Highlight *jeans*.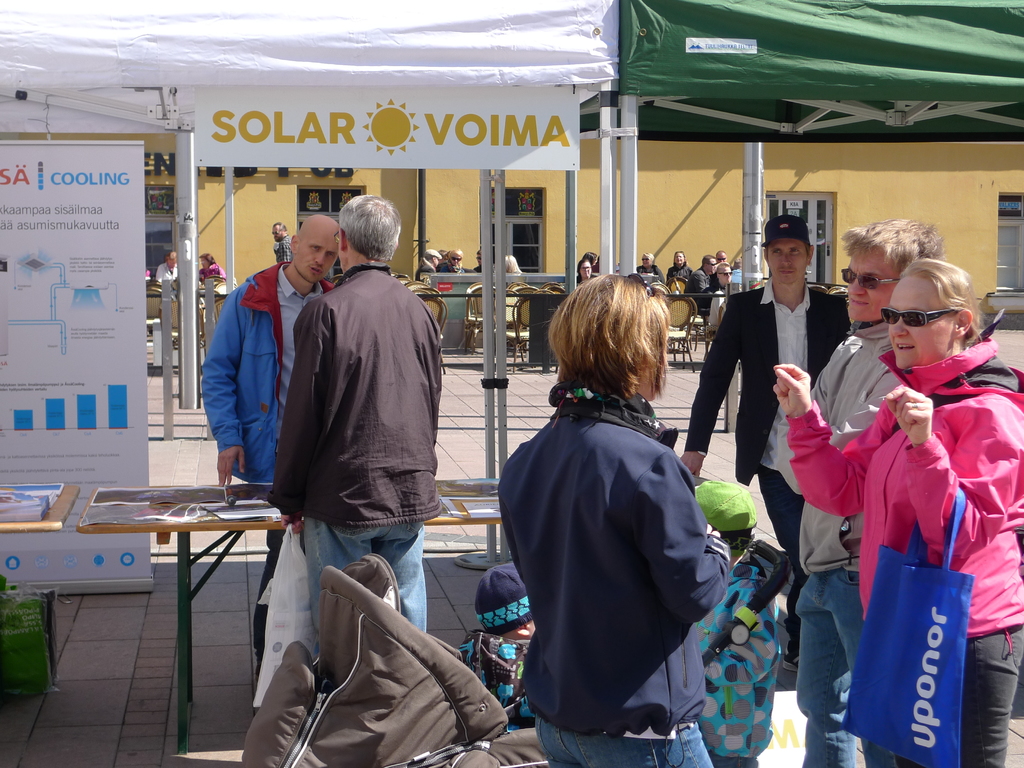
Highlighted region: <bbox>305, 516, 428, 637</bbox>.
